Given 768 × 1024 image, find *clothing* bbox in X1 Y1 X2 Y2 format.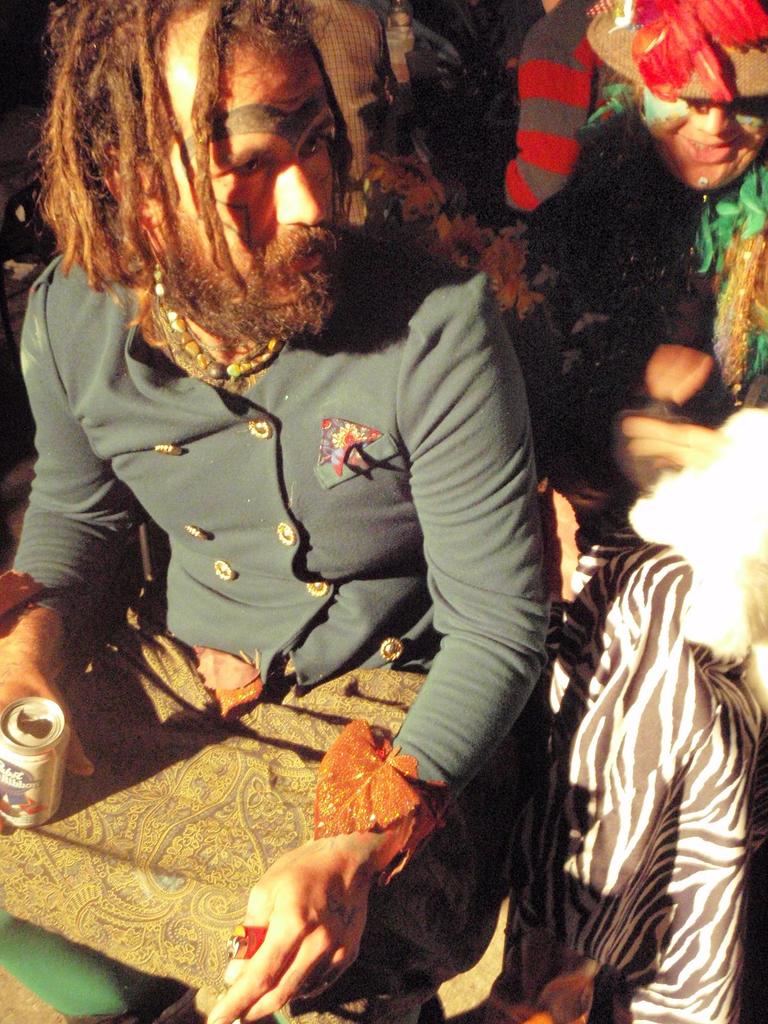
476 0 641 214.
